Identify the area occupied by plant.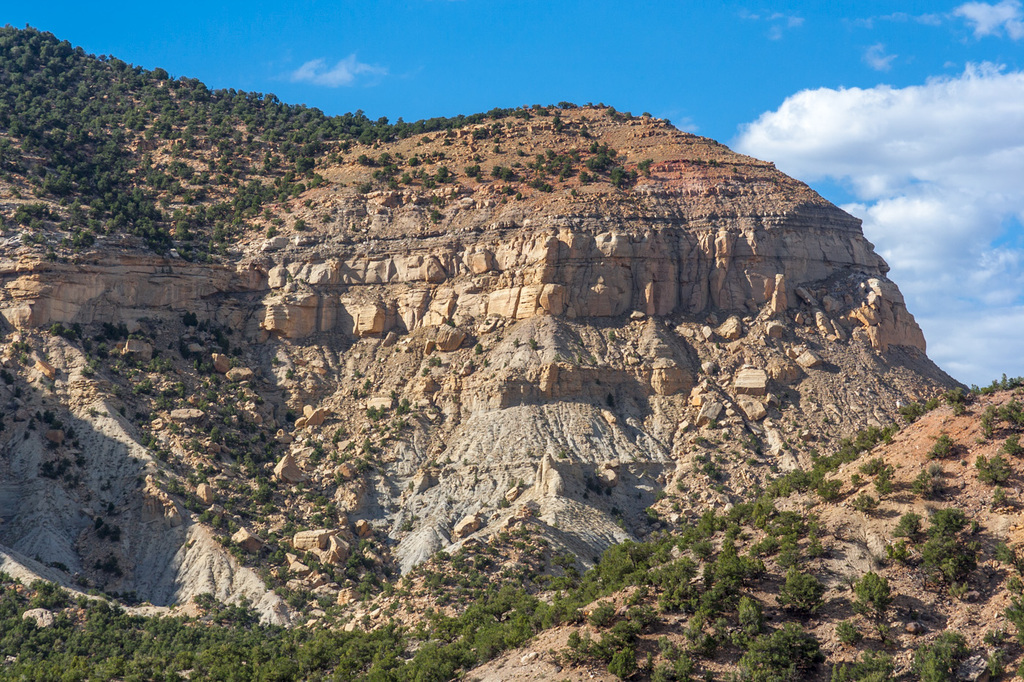
Area: bbox=[918, 496, 971, 578].
